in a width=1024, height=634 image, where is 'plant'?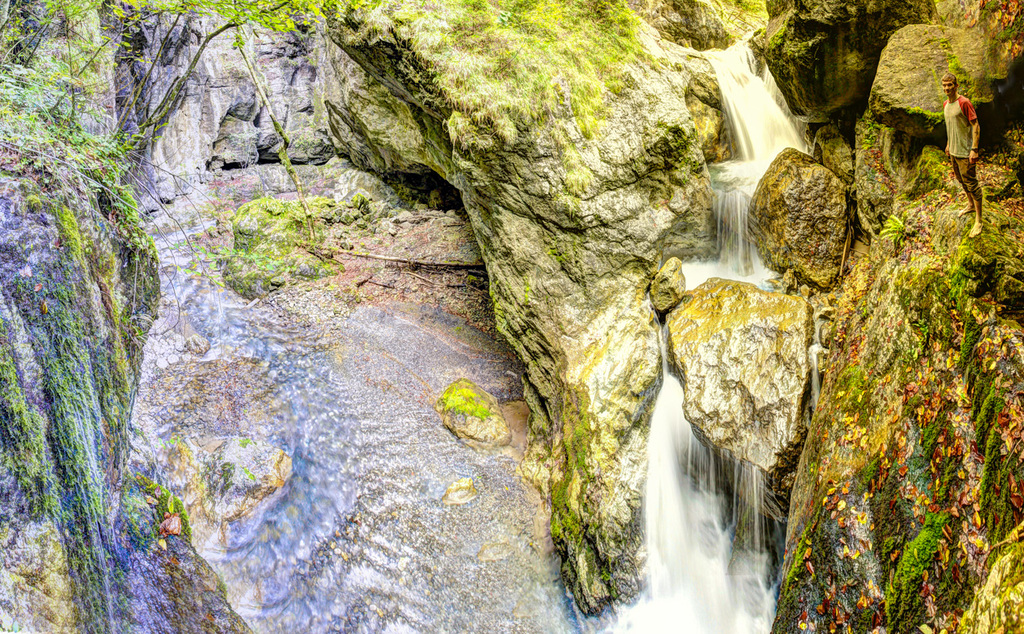
394/178/436/211.
